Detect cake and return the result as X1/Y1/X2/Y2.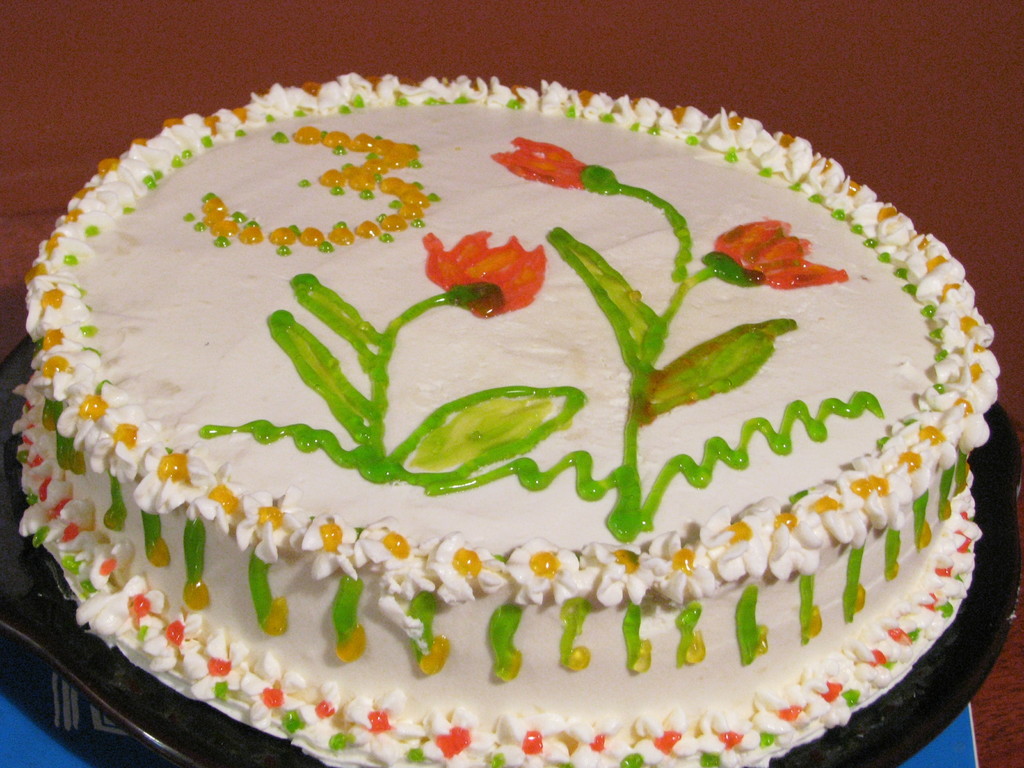
17/67/1006/767.
